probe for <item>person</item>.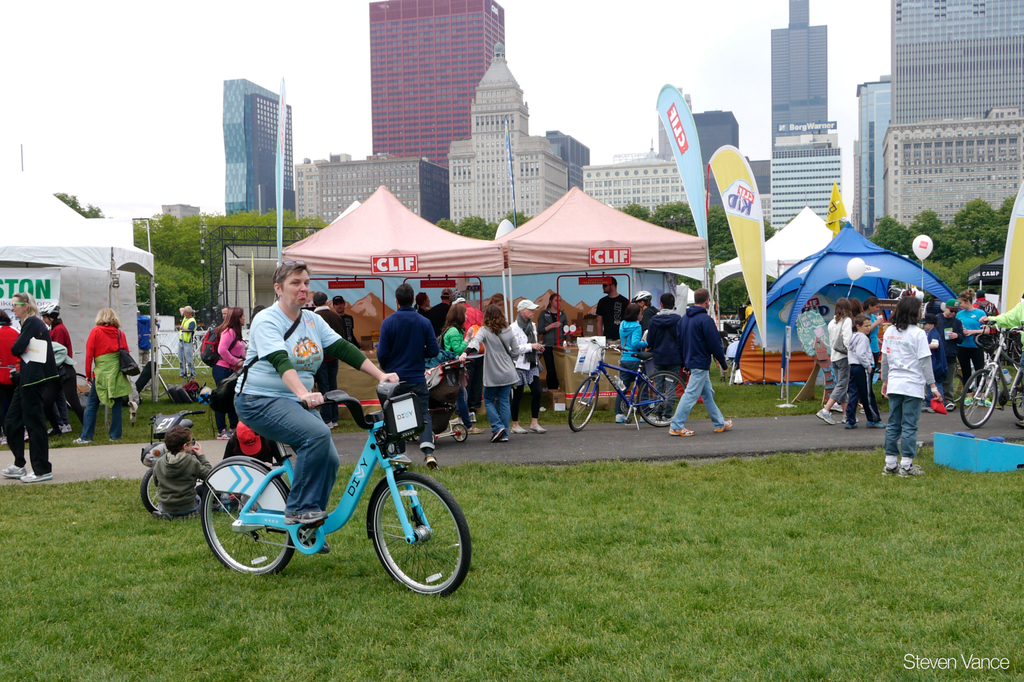
Probe result: x1=668 y1=283 x2=732 y2=438.
